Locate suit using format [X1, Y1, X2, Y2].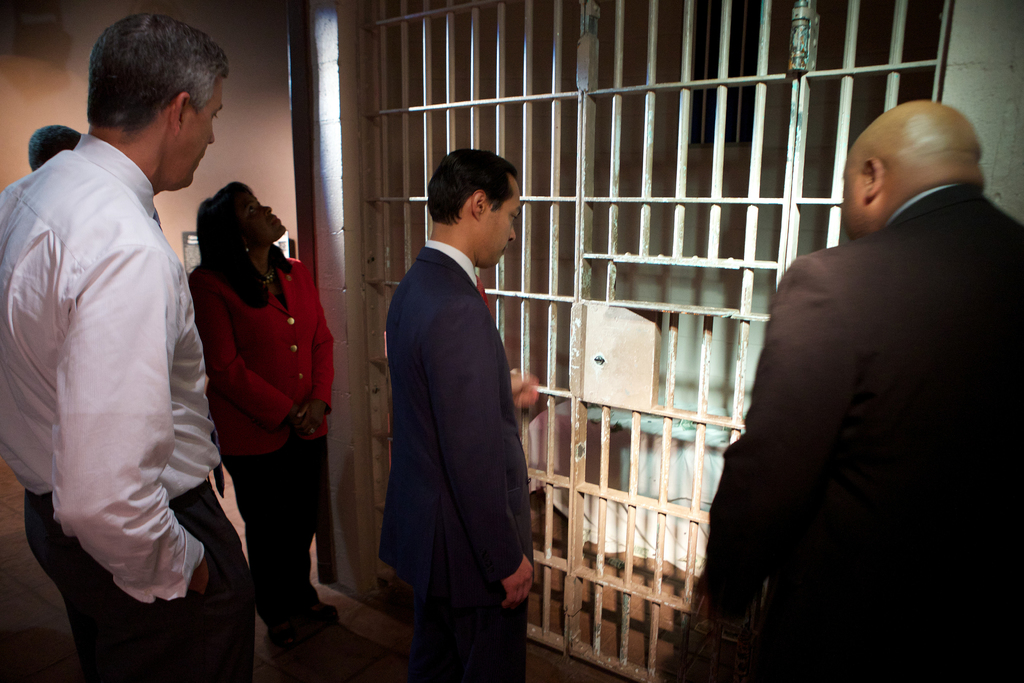
[705, 183, 1023, 682].
